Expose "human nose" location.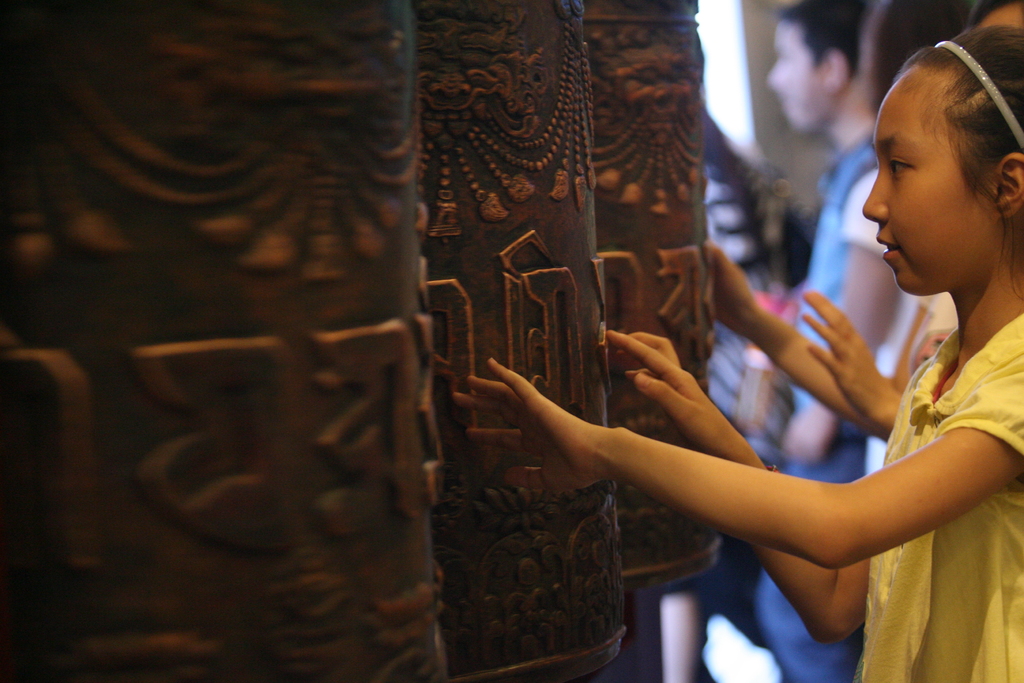
Exposed at left=864, top=166, right=892, bottom=221.
